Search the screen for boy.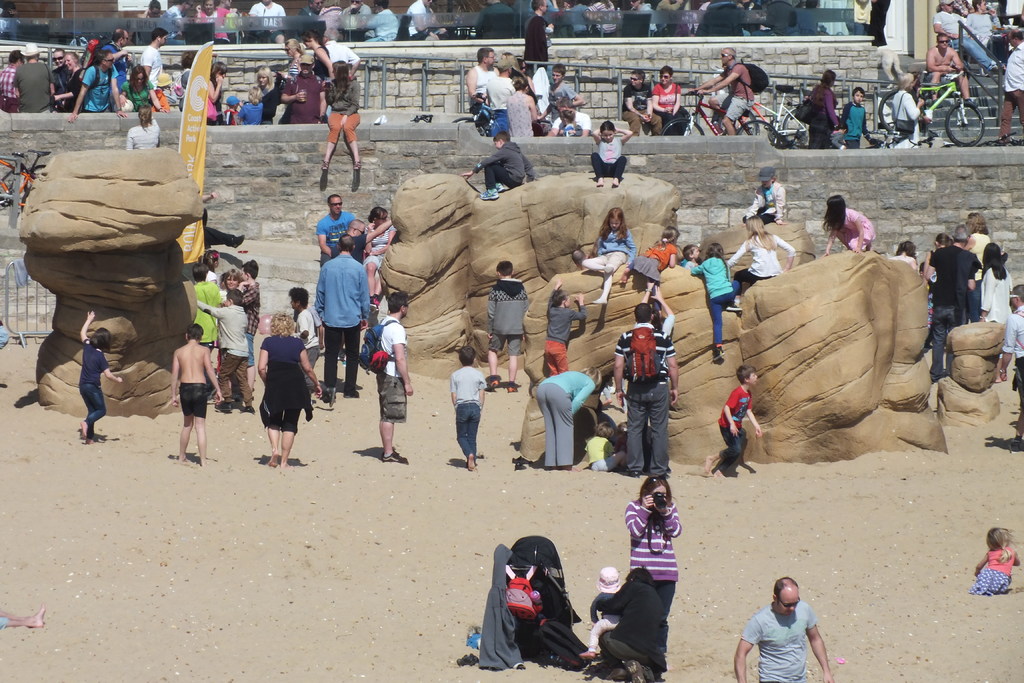
Found at rect(190, 263, 223, 390).
